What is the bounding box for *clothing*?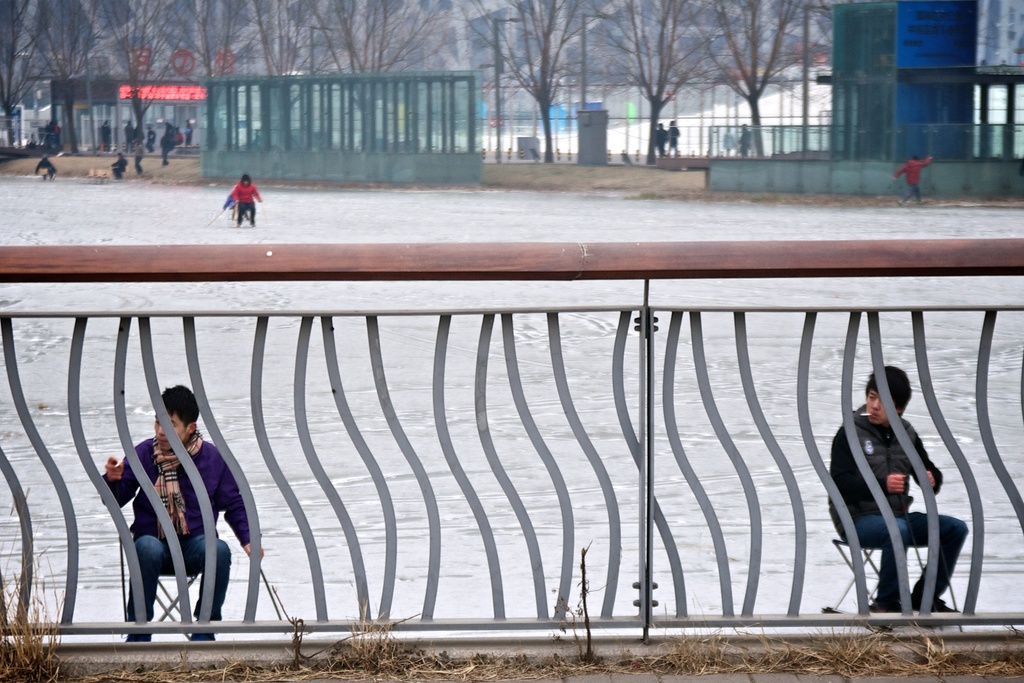
left=225, top=191, right=248, bottom=216.
